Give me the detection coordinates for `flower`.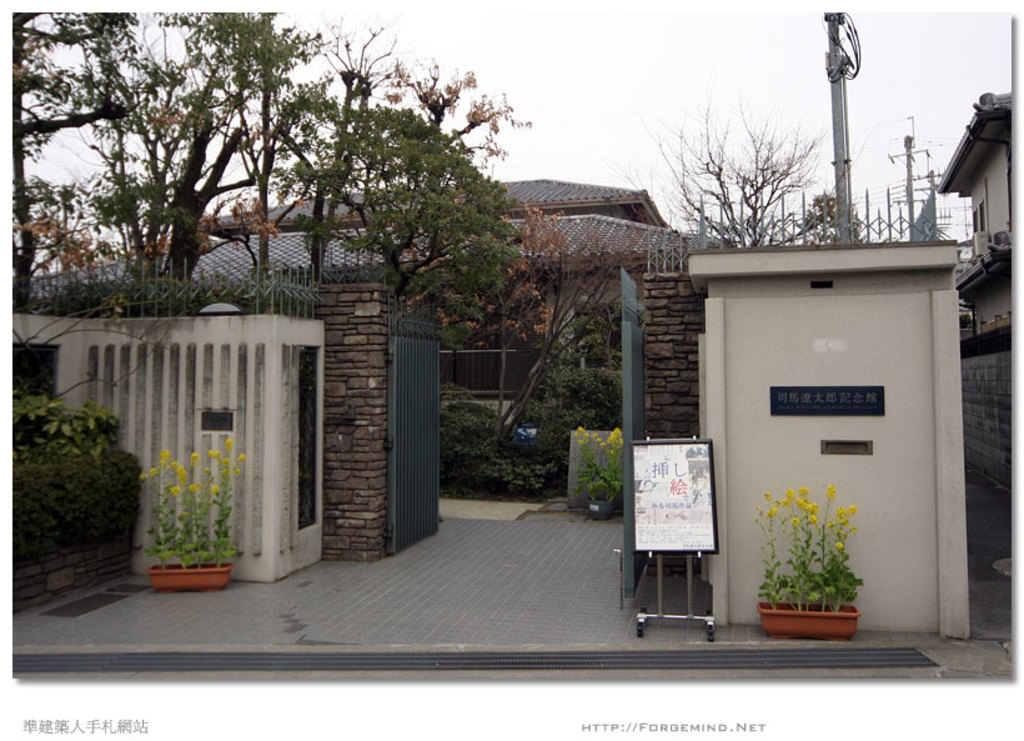
region(606, 429, 624, 451).
